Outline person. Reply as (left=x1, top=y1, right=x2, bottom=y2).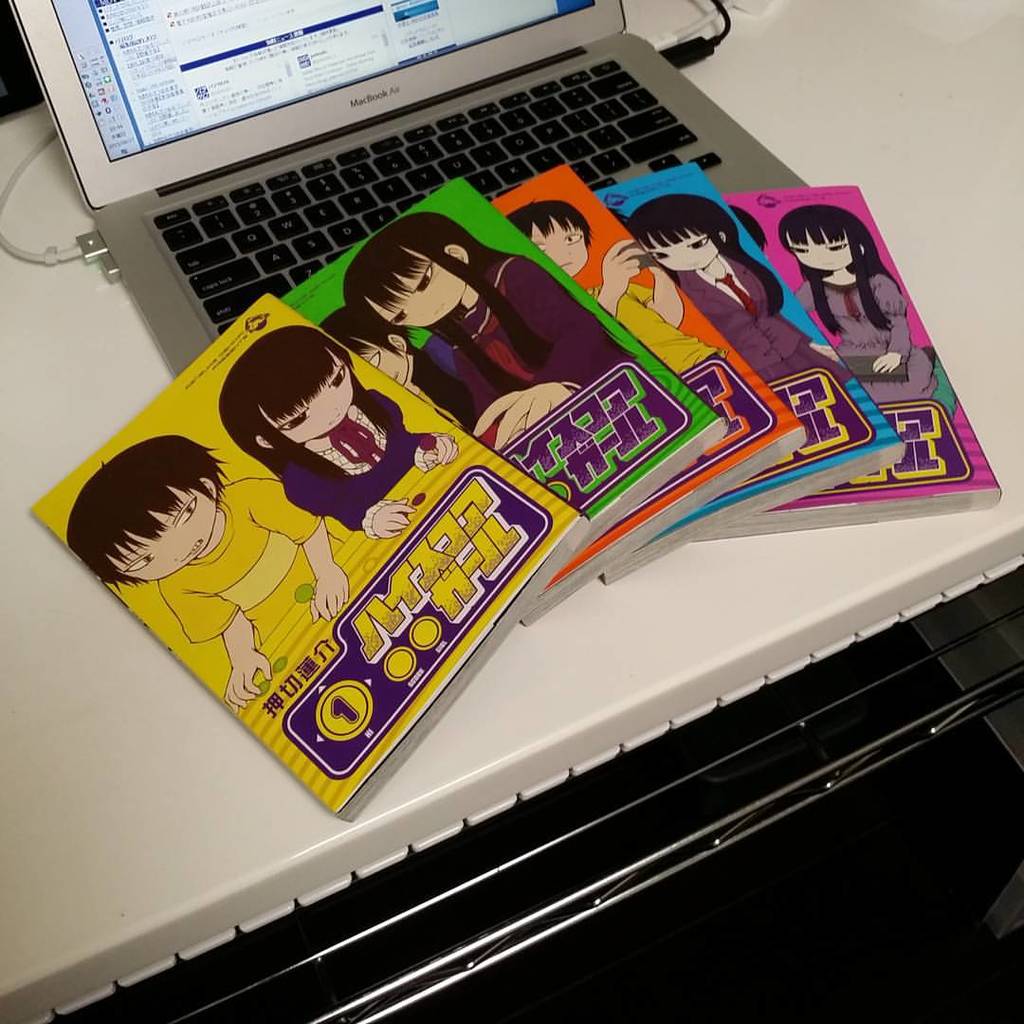
(left=338, top=214, right=636, bottom=448).
